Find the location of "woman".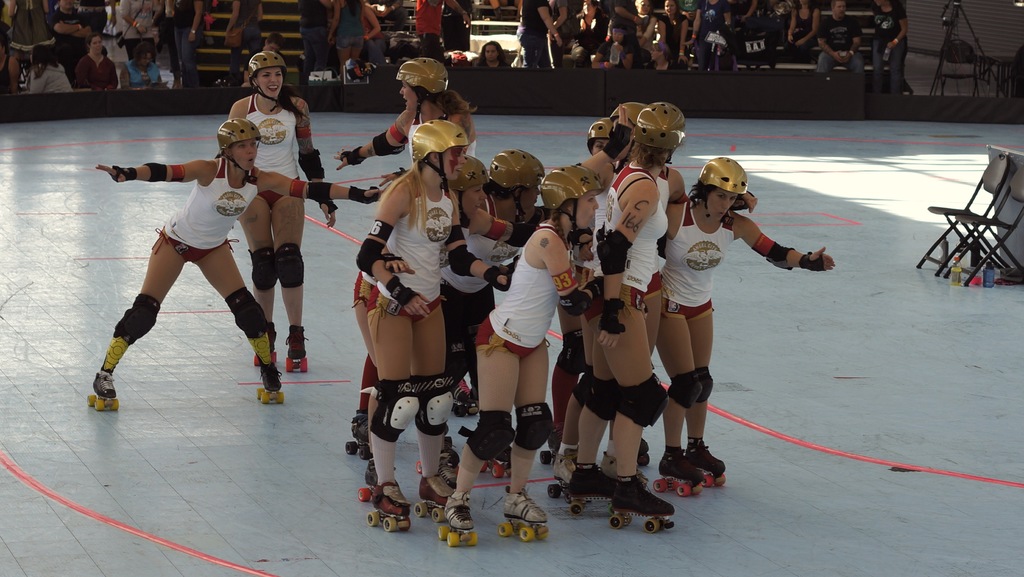
Location: pyautogui.locateOnScreen(85, 119, 384, 422).
